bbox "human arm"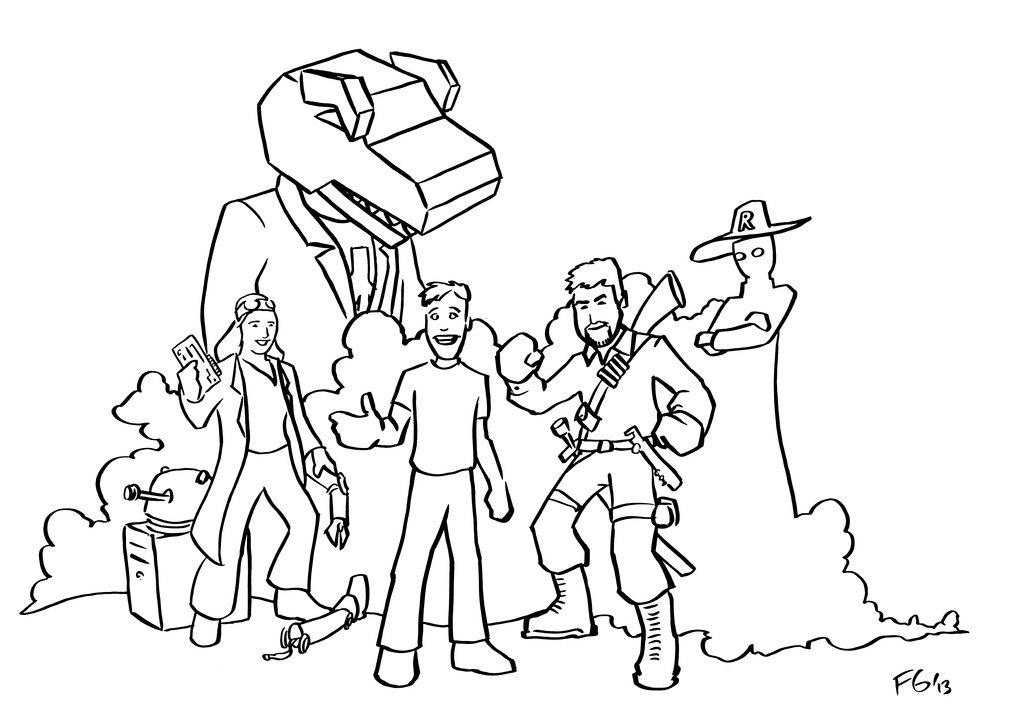
l=690, t=282, r=799, b=351
